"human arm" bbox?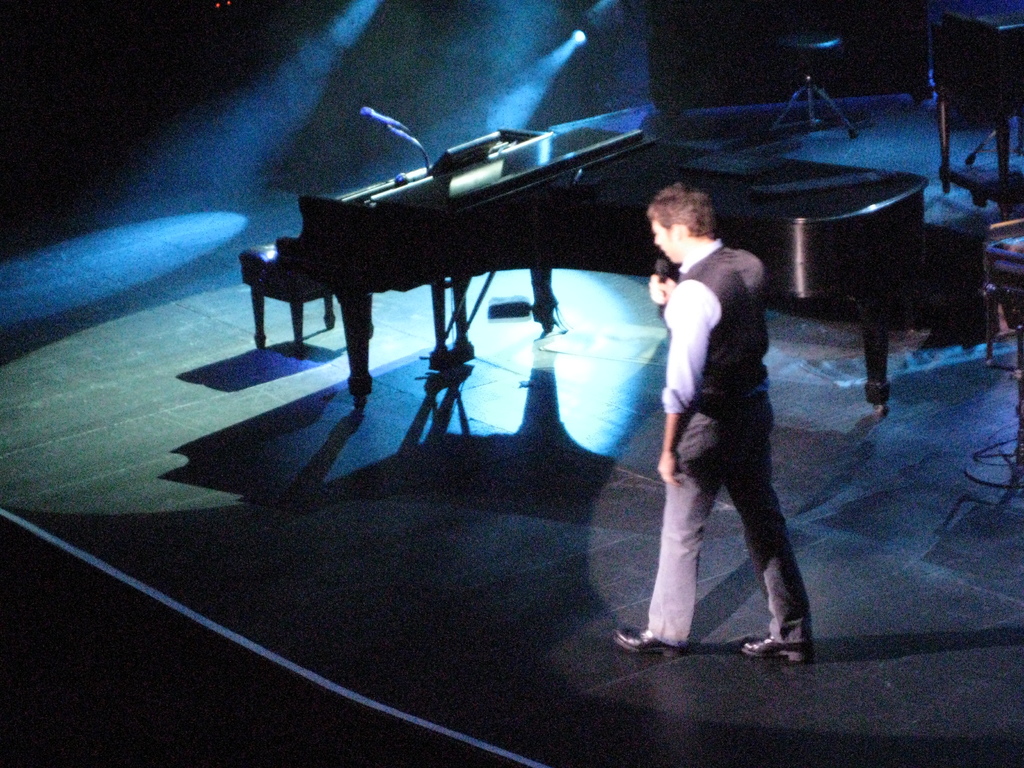
x1=646, y1=263, x2=685, y2=312
